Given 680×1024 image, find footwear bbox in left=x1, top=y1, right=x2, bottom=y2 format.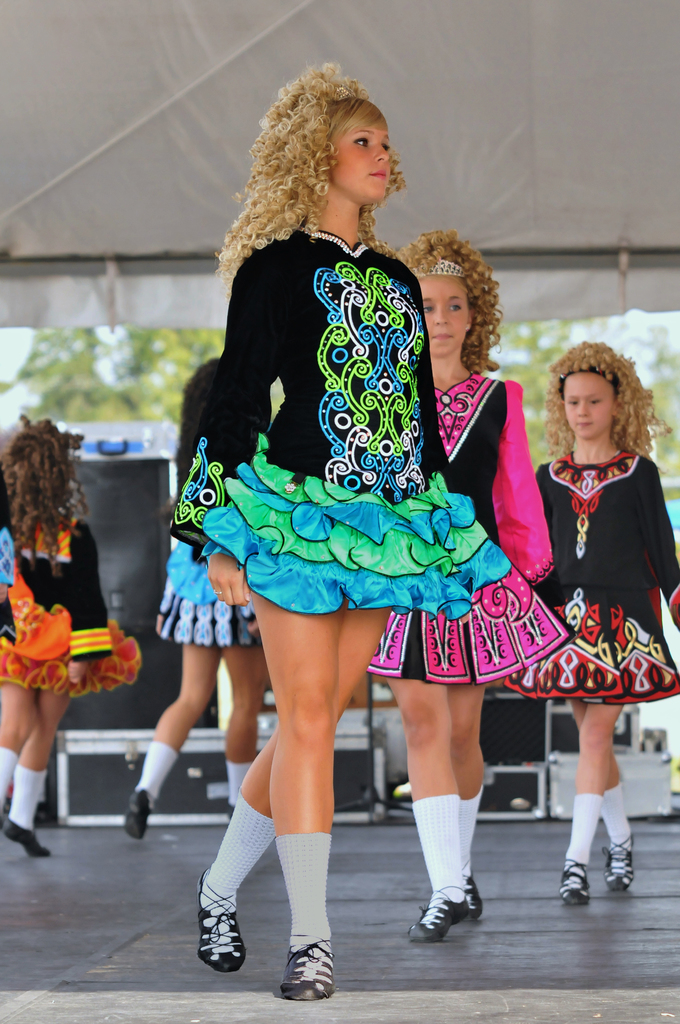
left=274, top=932, right=334, bottom=1000.
